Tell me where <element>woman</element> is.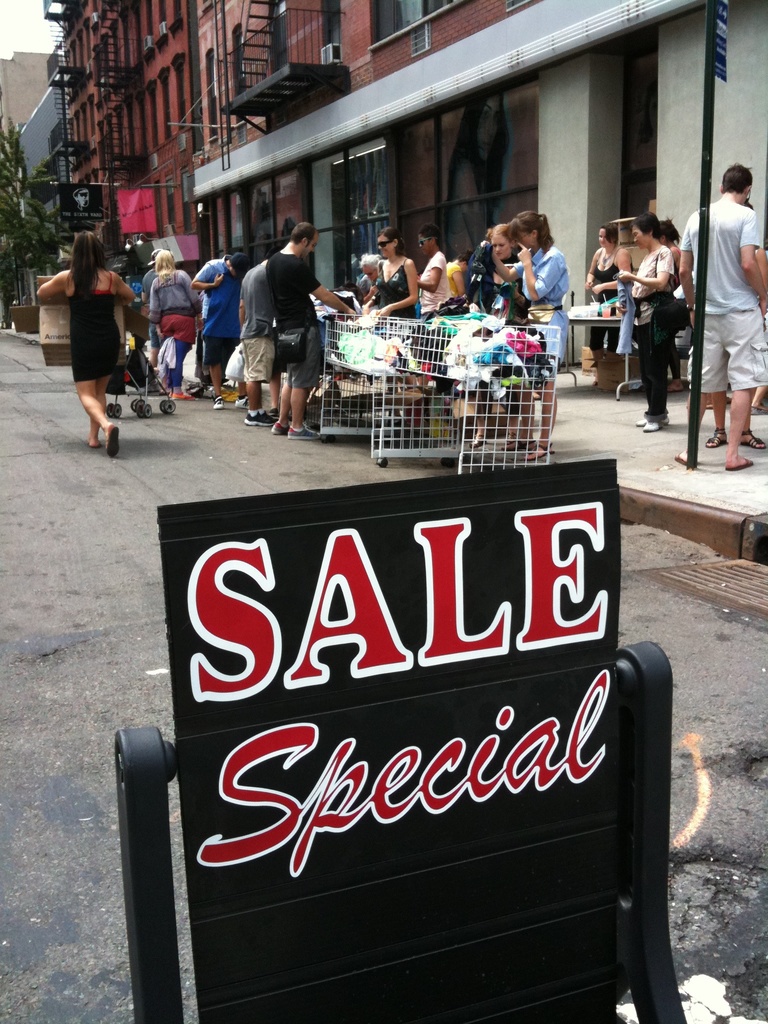
<element>woman</element> is at 609,205,687,426.
